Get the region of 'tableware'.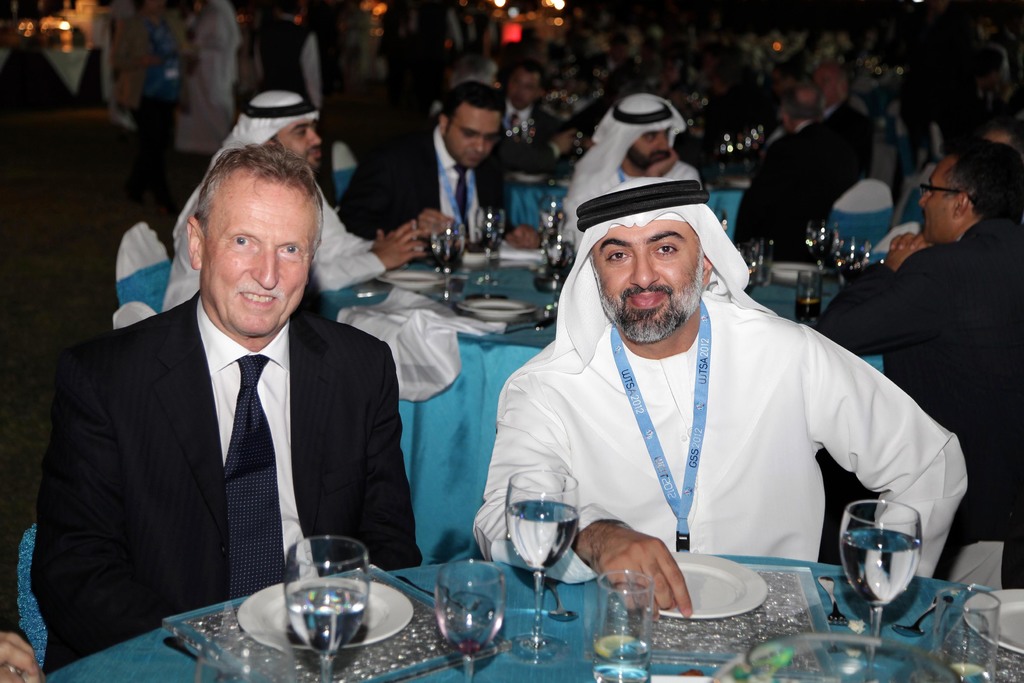
Rect(538, 199, 566, 270).
